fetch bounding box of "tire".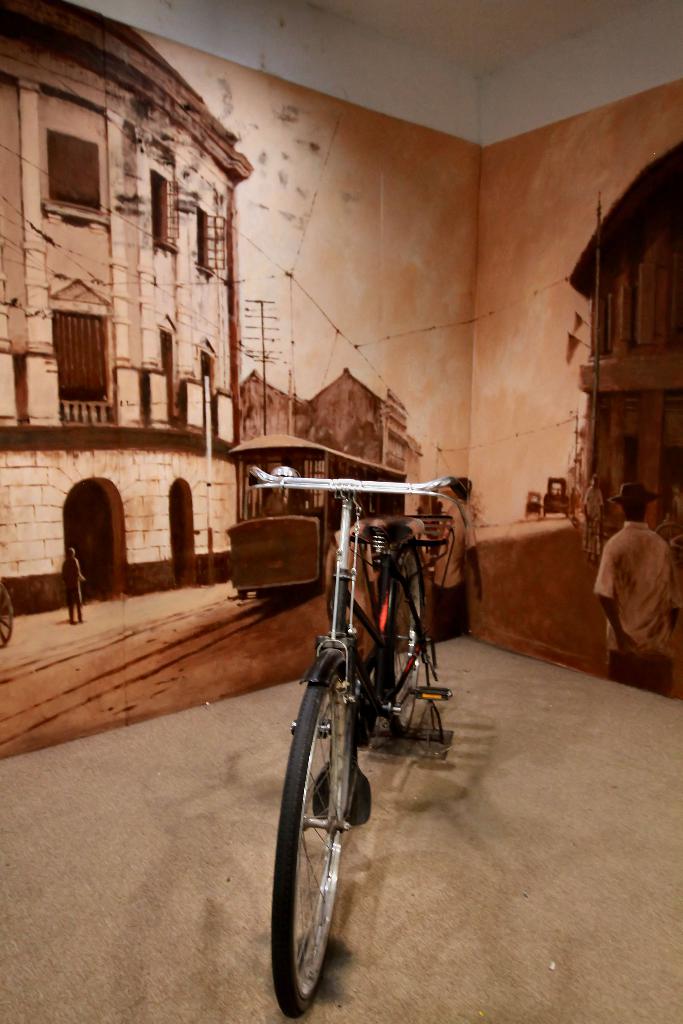
Bbox: bbox=[390, 547, 424, 734].
